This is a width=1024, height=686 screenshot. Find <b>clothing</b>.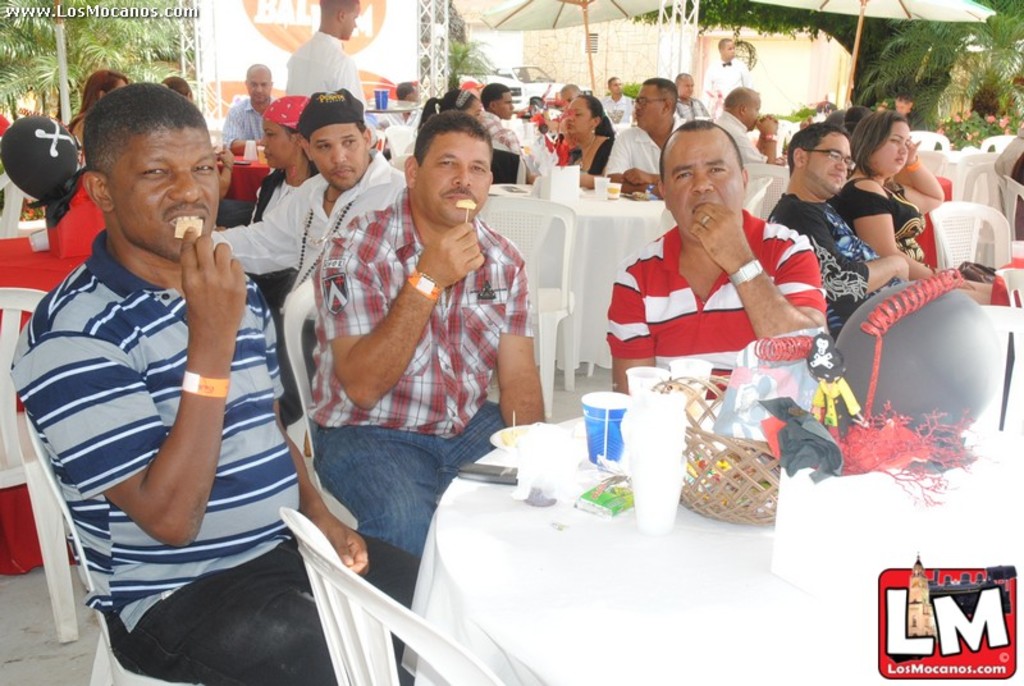
Bounding box: x1=481 y1=113 x2=526 y2=177.
